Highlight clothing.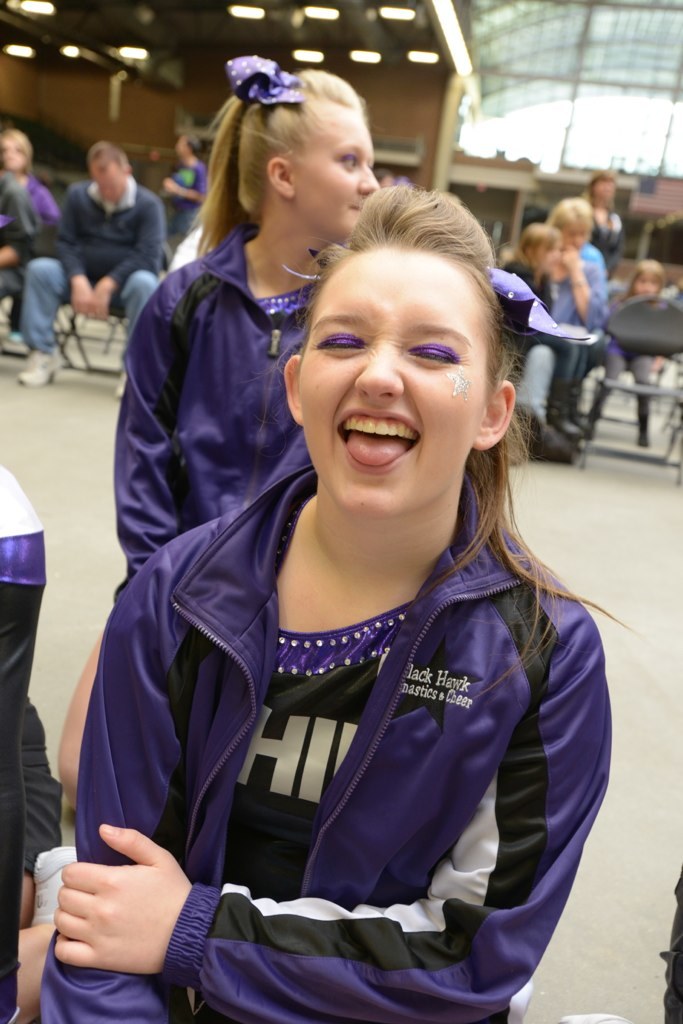
Highlighted region: left=135, top=221, right=328, bottom=567.
